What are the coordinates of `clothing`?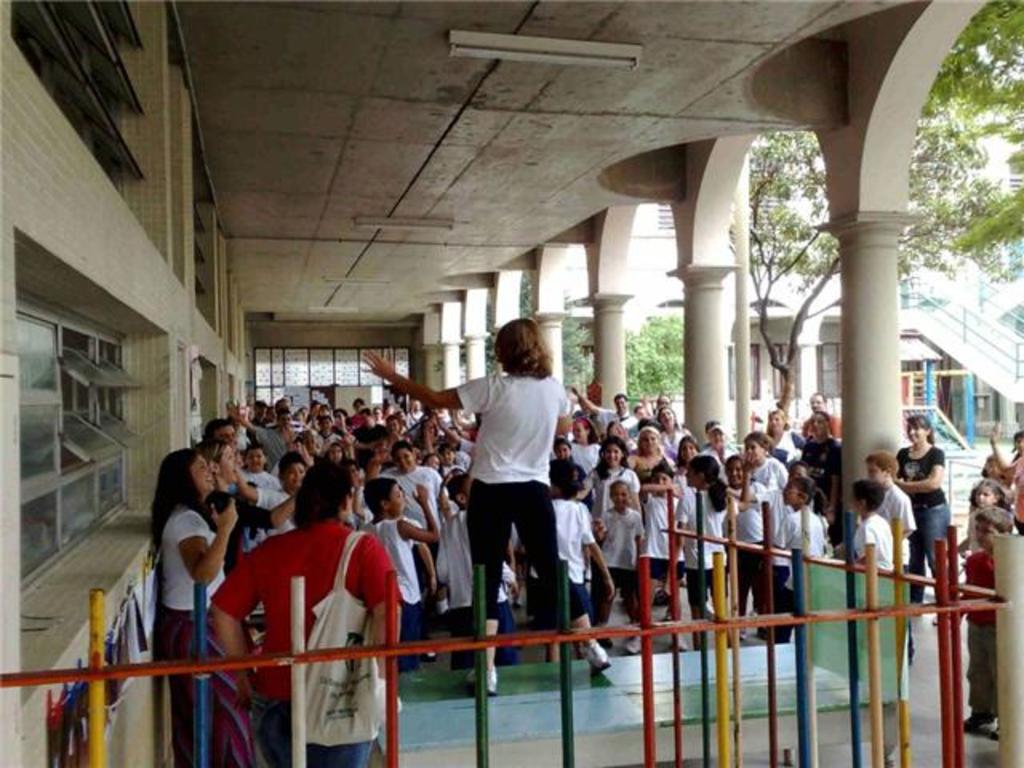
[603,405,635,430].
